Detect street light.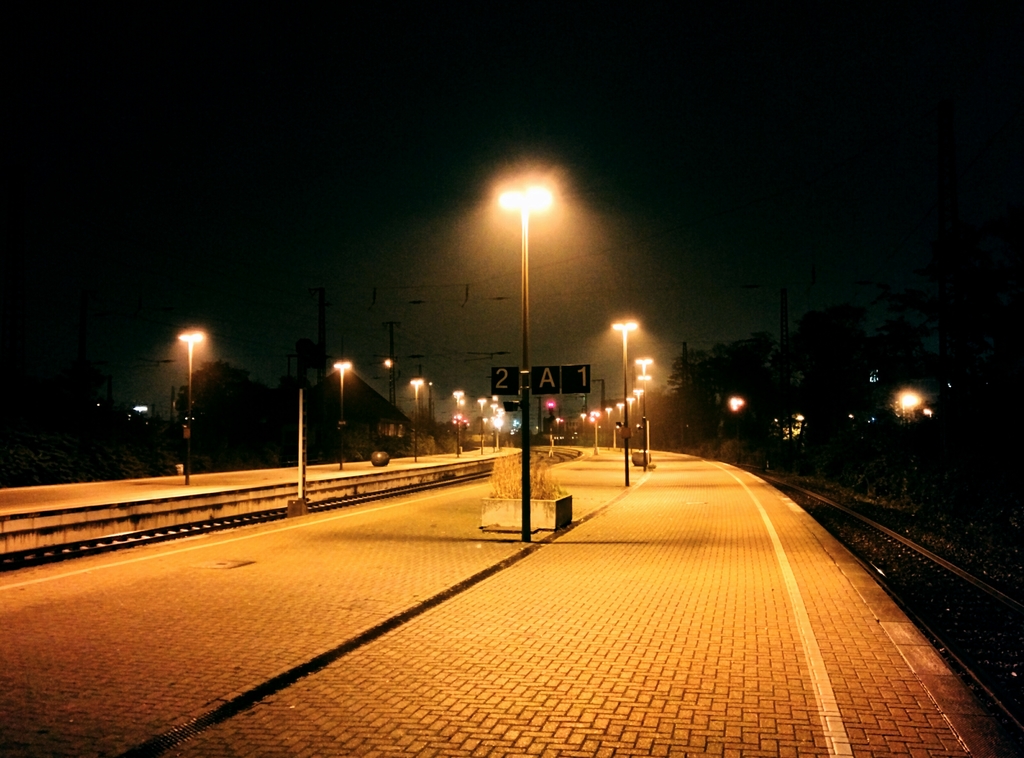
Detected at box=[632, 389, 644, 424].
